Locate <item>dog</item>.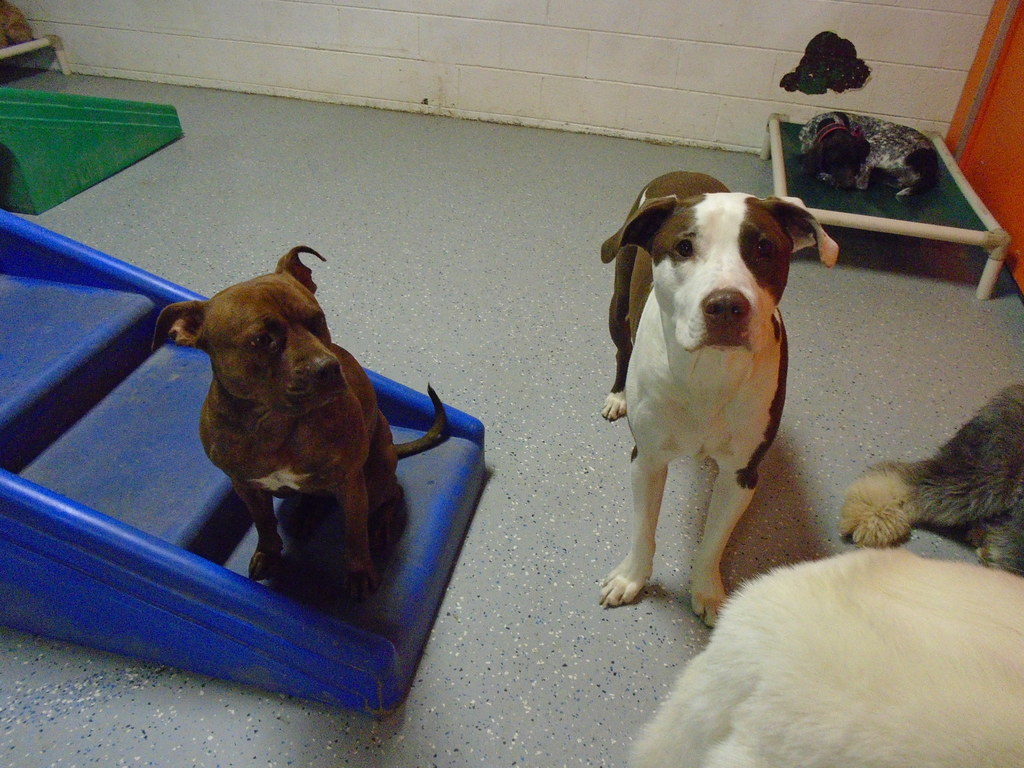
Bounding box: Rect(599, 166, 851, 631).
